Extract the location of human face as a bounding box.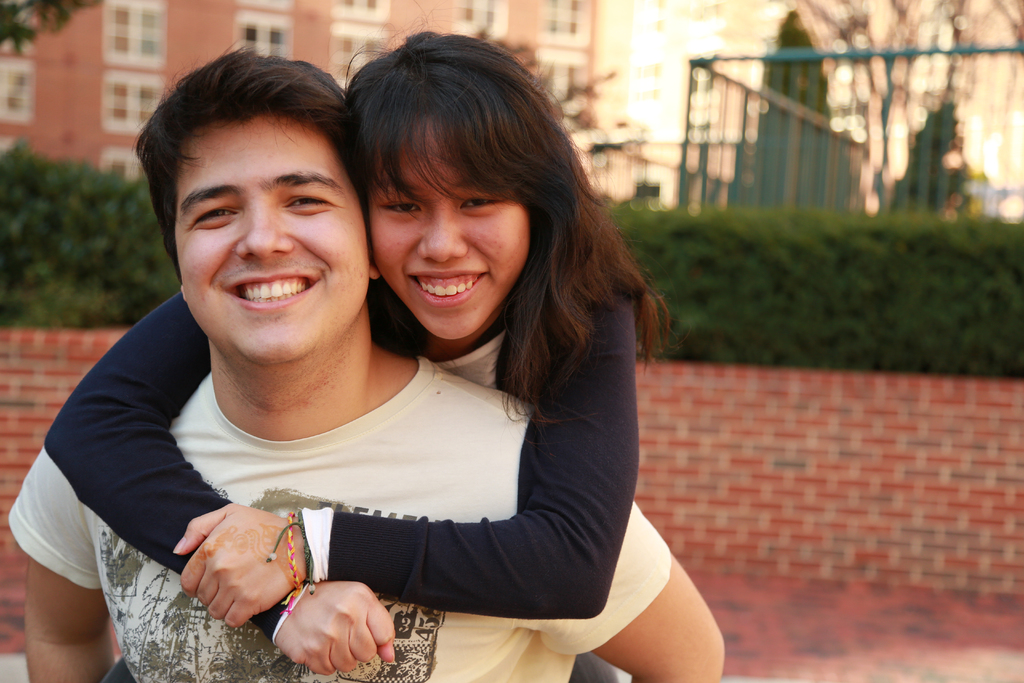
173,114,371,364.
